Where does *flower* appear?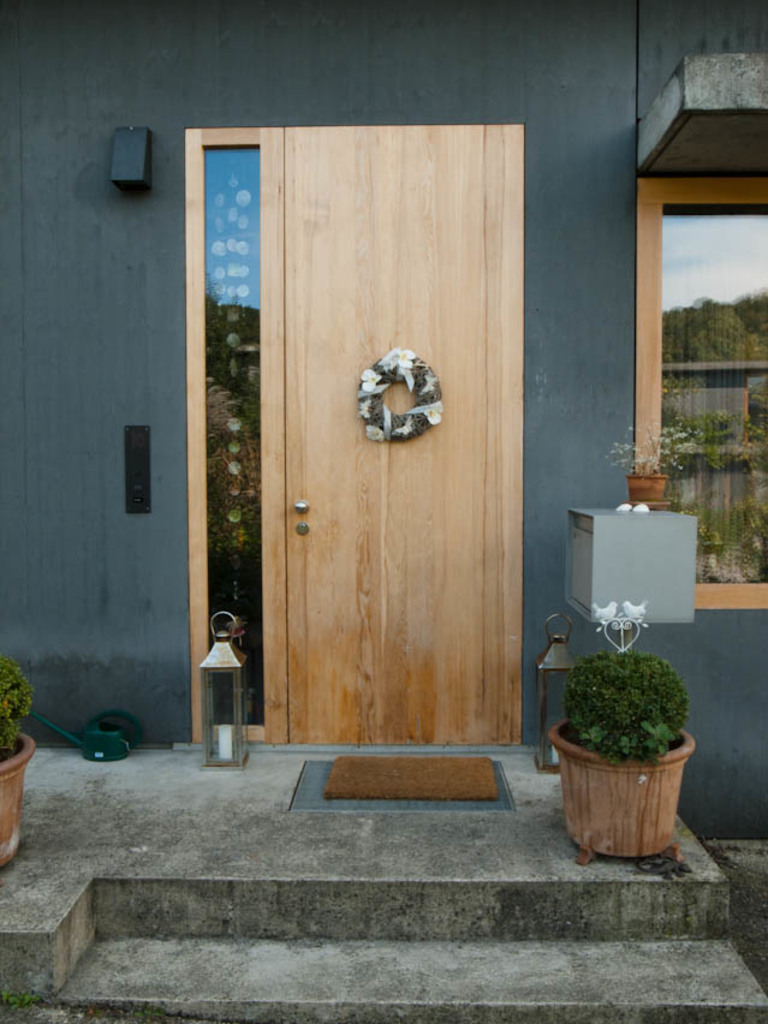
Appears at 417,400,443,427.
